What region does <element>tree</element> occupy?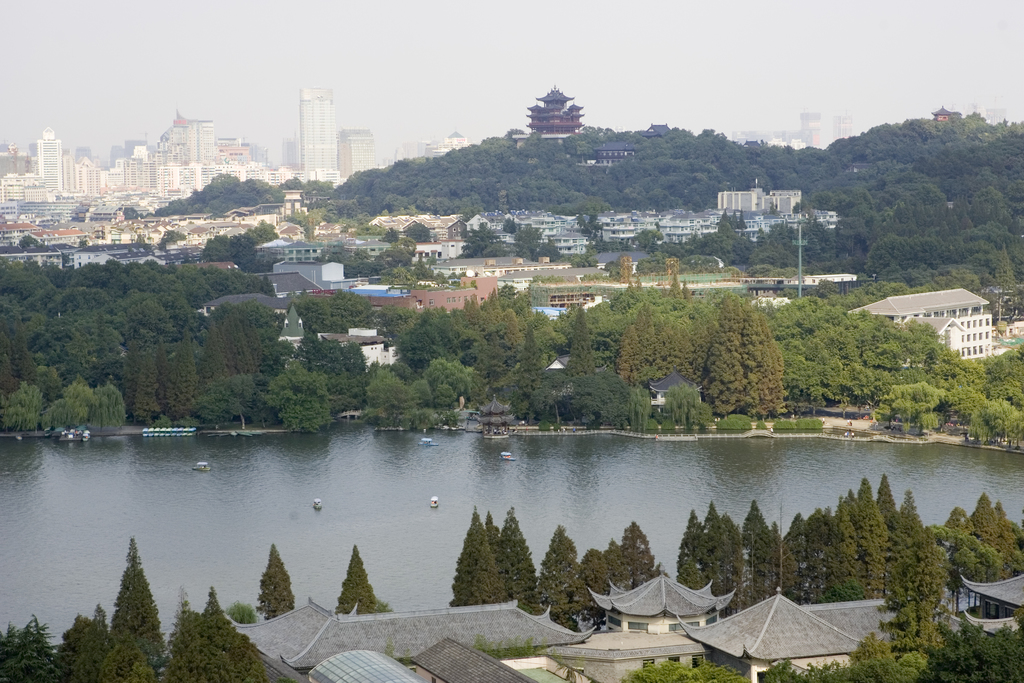
540 524 591 636.
